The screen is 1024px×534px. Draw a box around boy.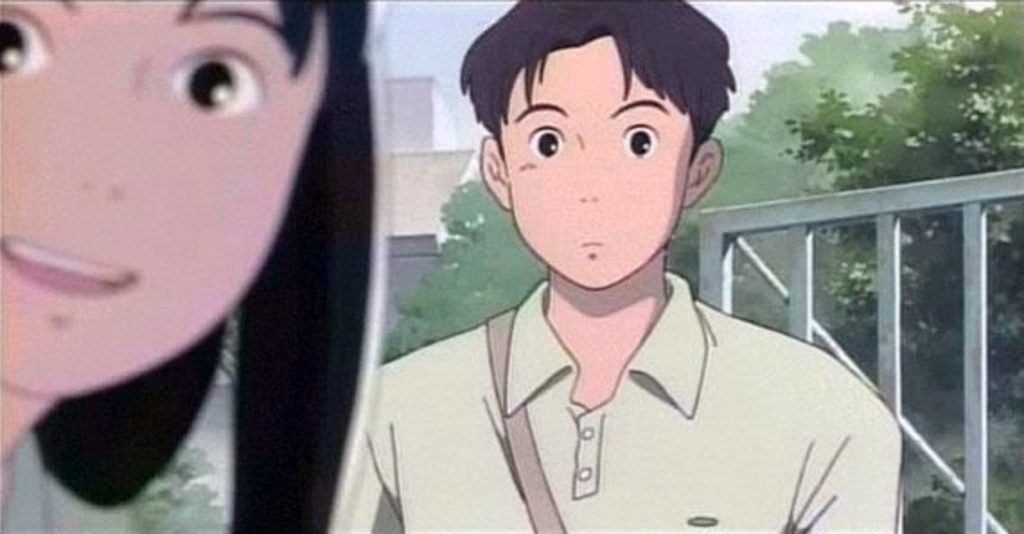
detection(361, 0, 900, 532).
